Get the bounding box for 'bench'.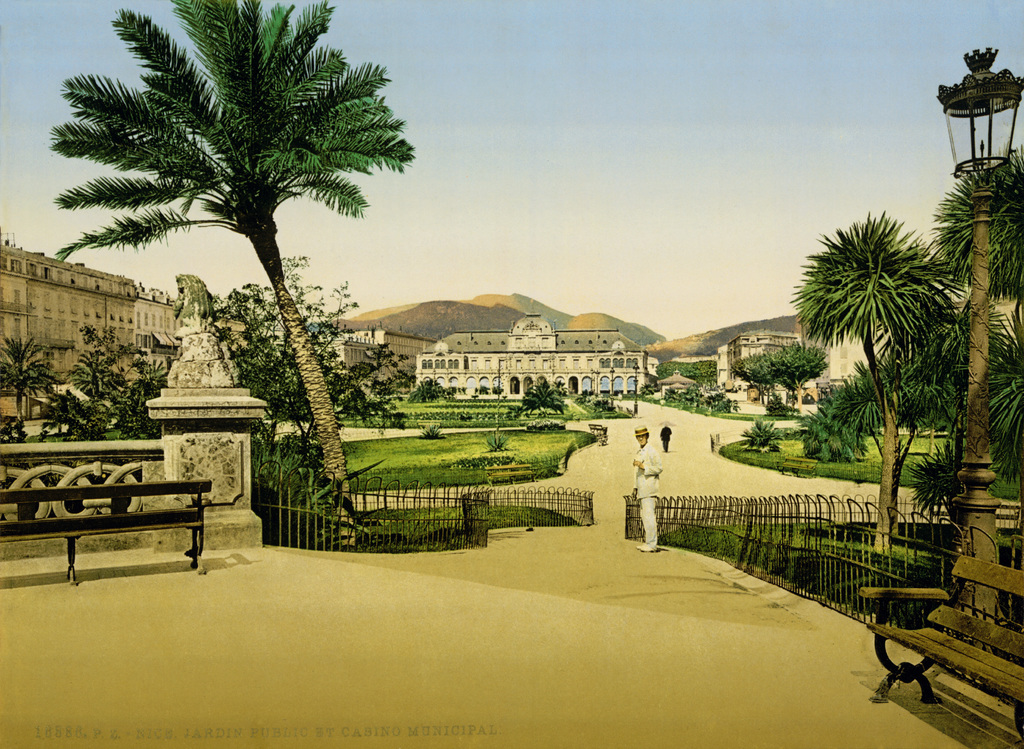
20 471 224 579.
